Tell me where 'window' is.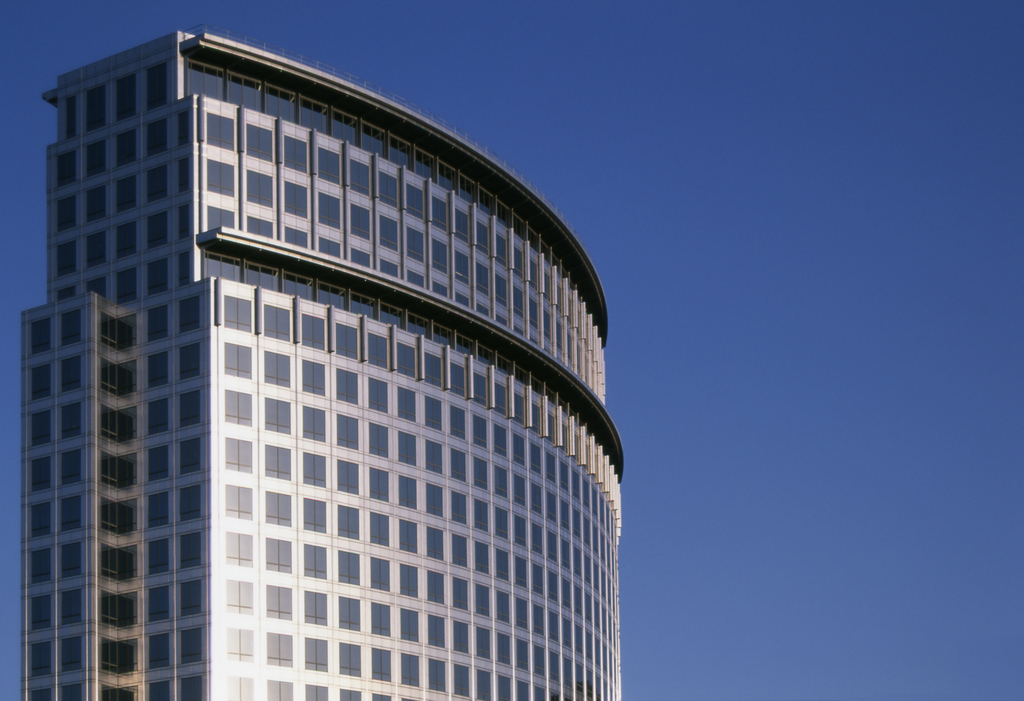
'window' is at 470,416,487,449.
